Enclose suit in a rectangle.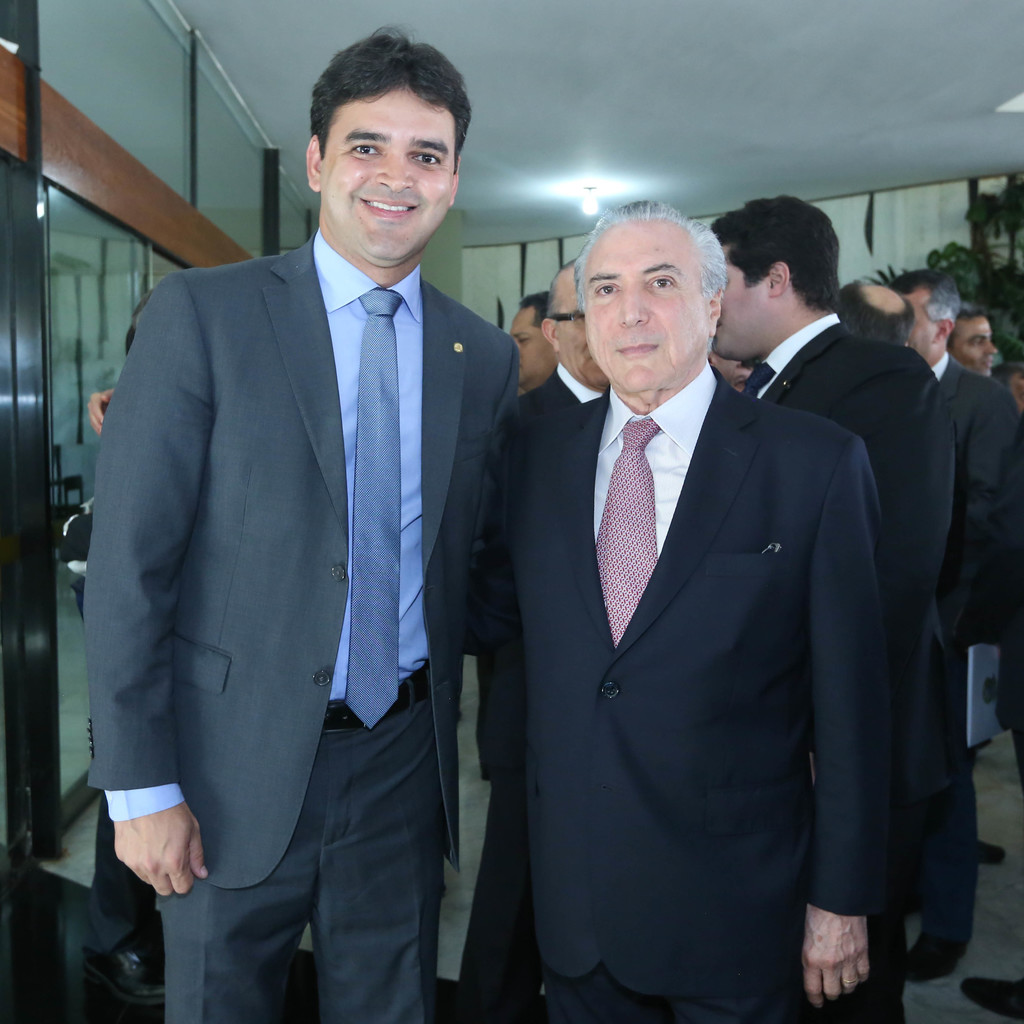
crop(83, 227, 520, 1023).
